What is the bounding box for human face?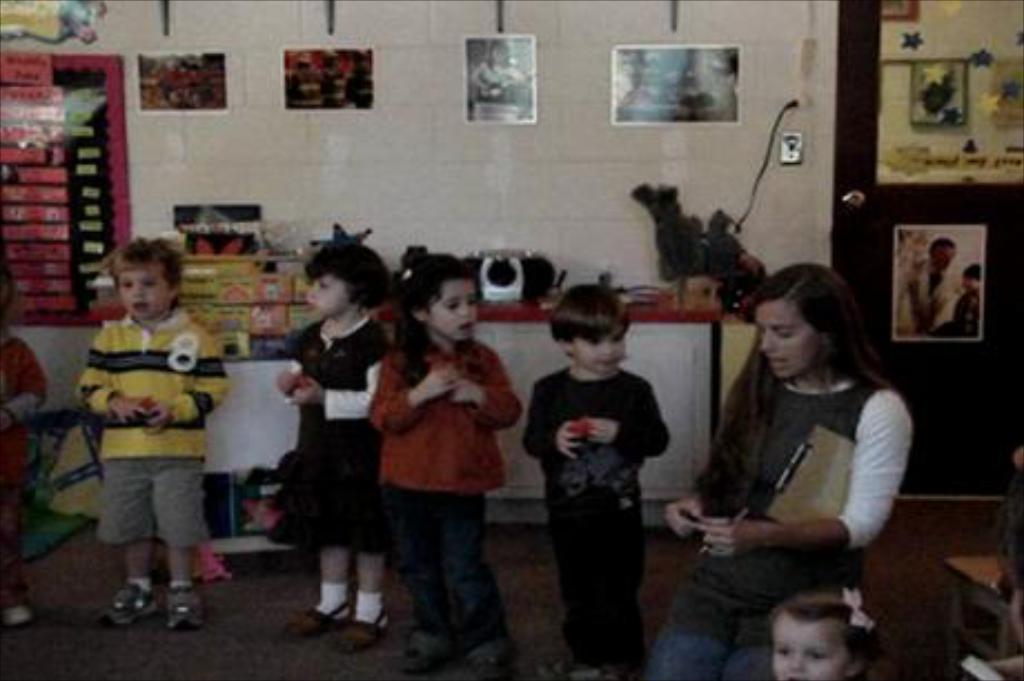
(left=120, top=263, right=167, bottom=320).
